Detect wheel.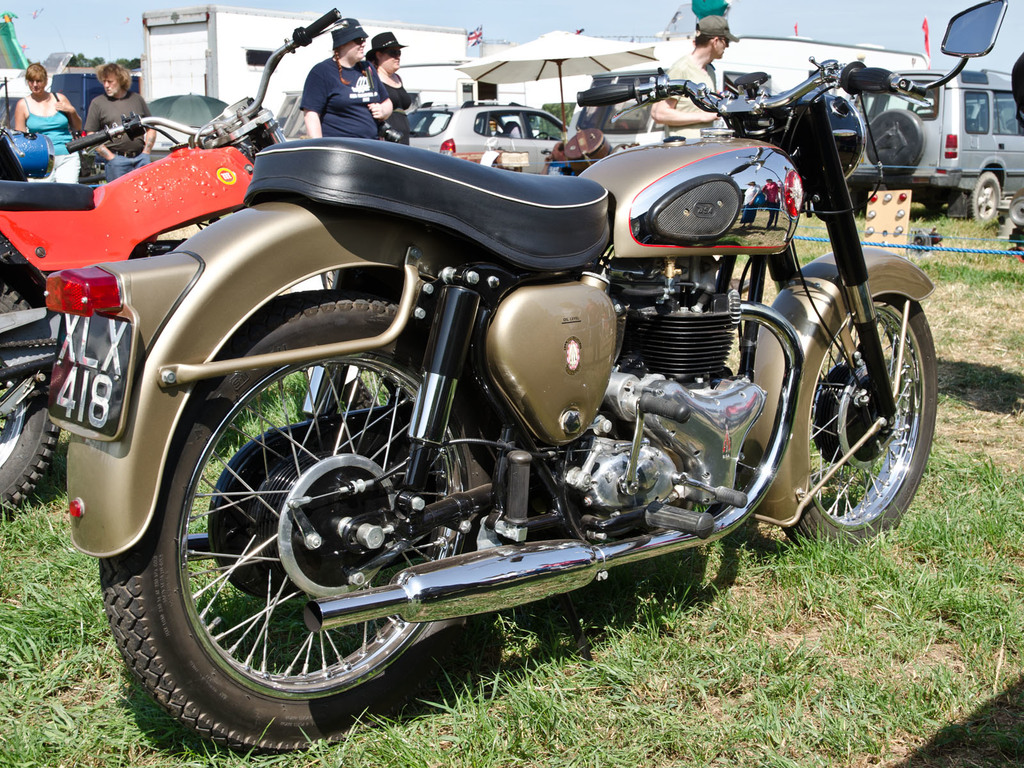
Detected at [x1=0, y1=242, x2=77, y2=517].
